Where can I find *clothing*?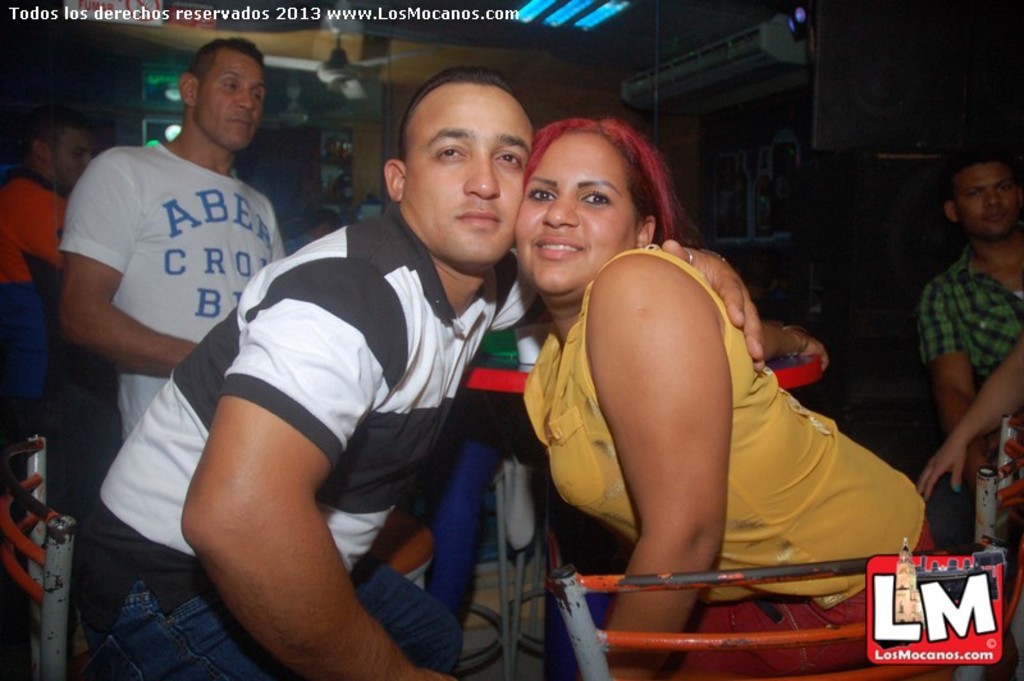
You can find it at (x1=58, y1=142, x2=288, y2=443).
